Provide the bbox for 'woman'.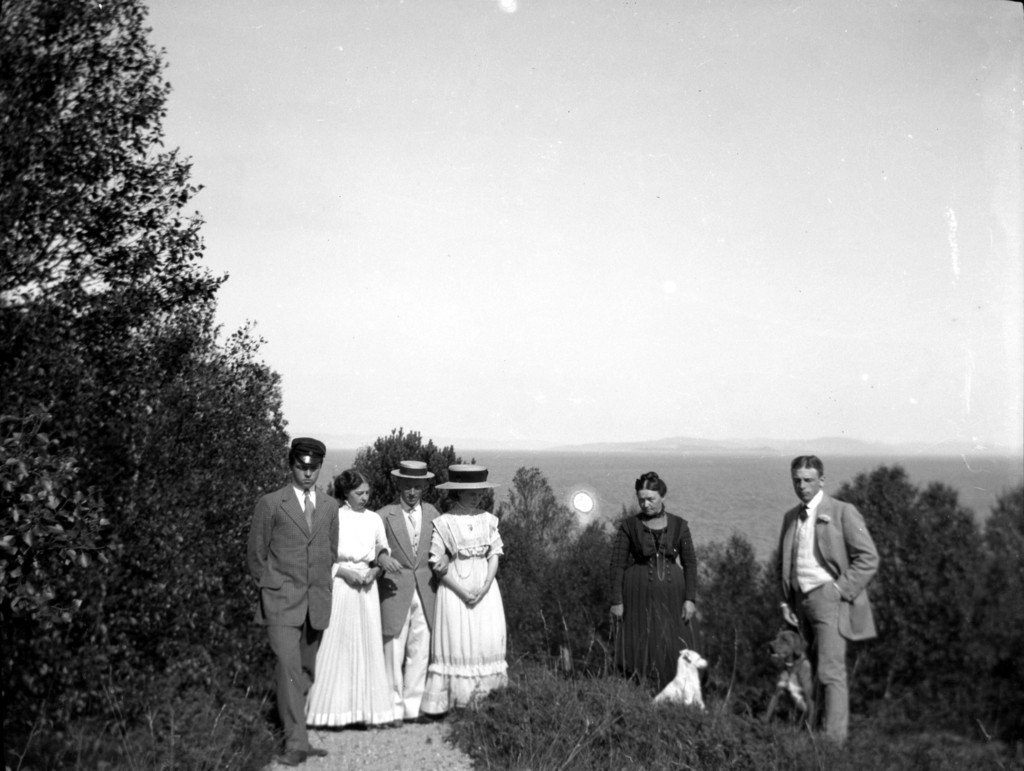
left=609, top=468, right=700, bottom=704.
